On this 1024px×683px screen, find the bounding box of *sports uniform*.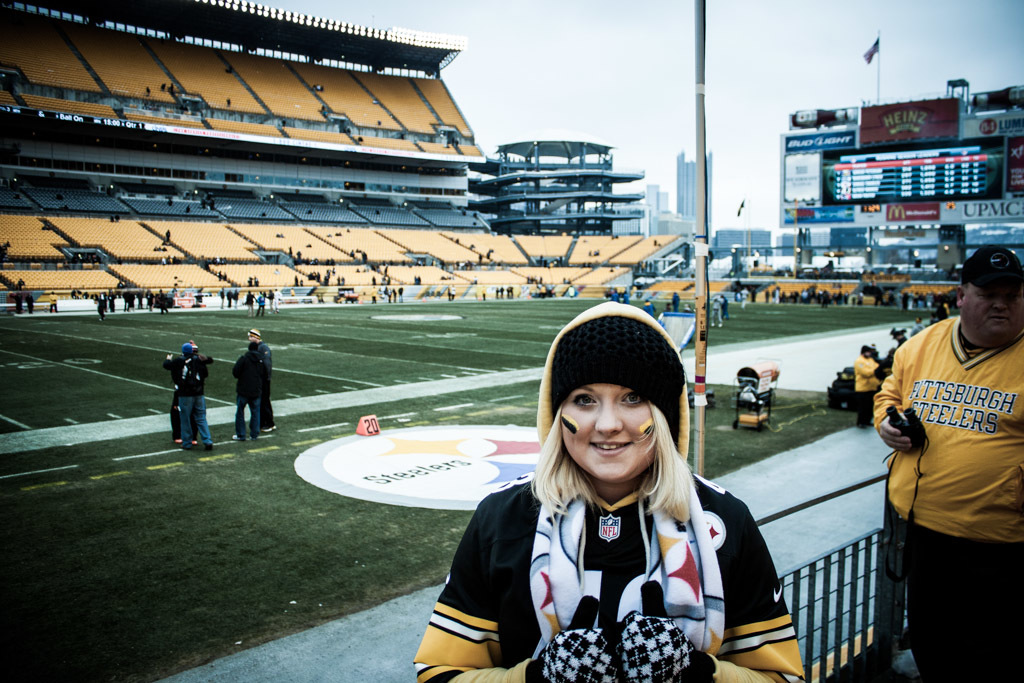
Bounding box: [254,339,276,435].
